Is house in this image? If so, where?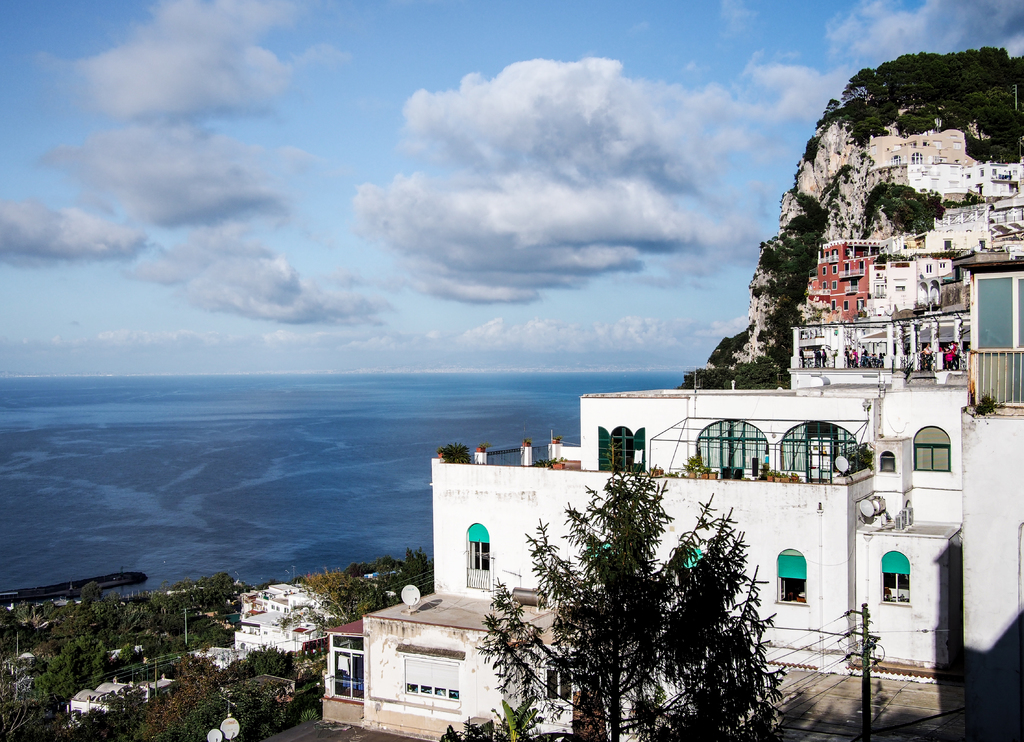
Yes, at box(312, 584, 545, 723).
